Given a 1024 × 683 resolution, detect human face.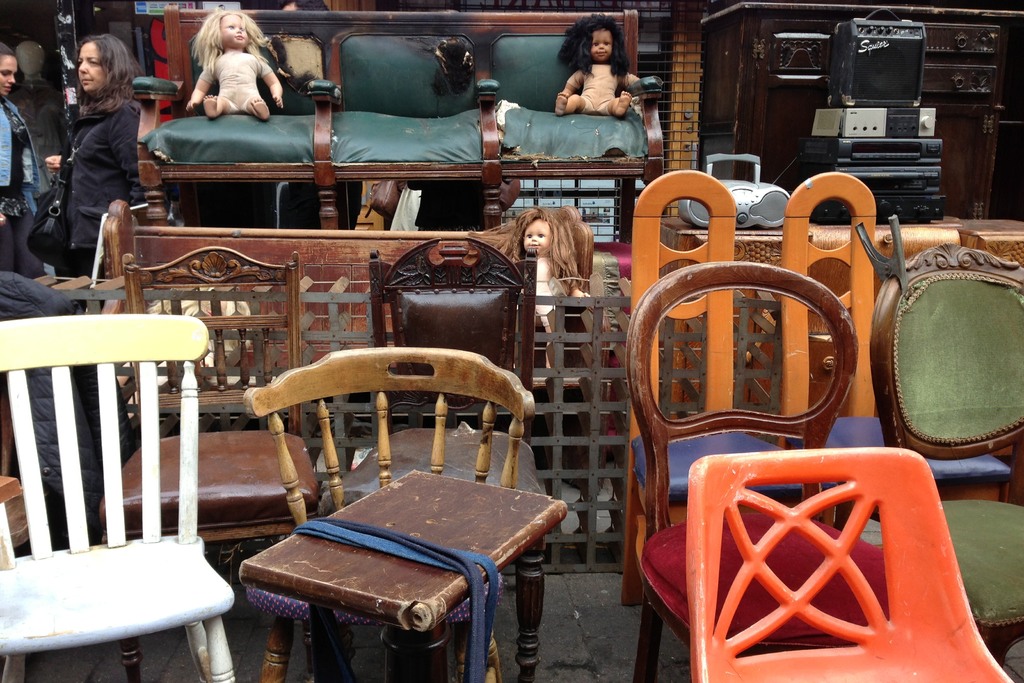
<region>77, 39, 102, 93</region>.
